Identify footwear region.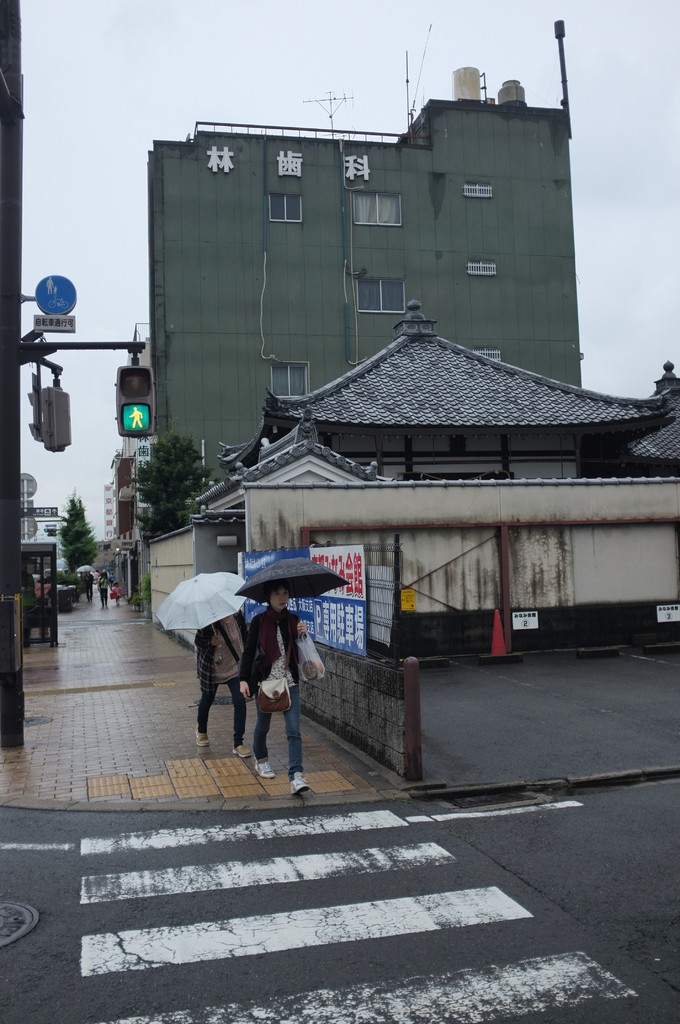
Region: <bbox>295, 771, 308, 794</bbox>.
